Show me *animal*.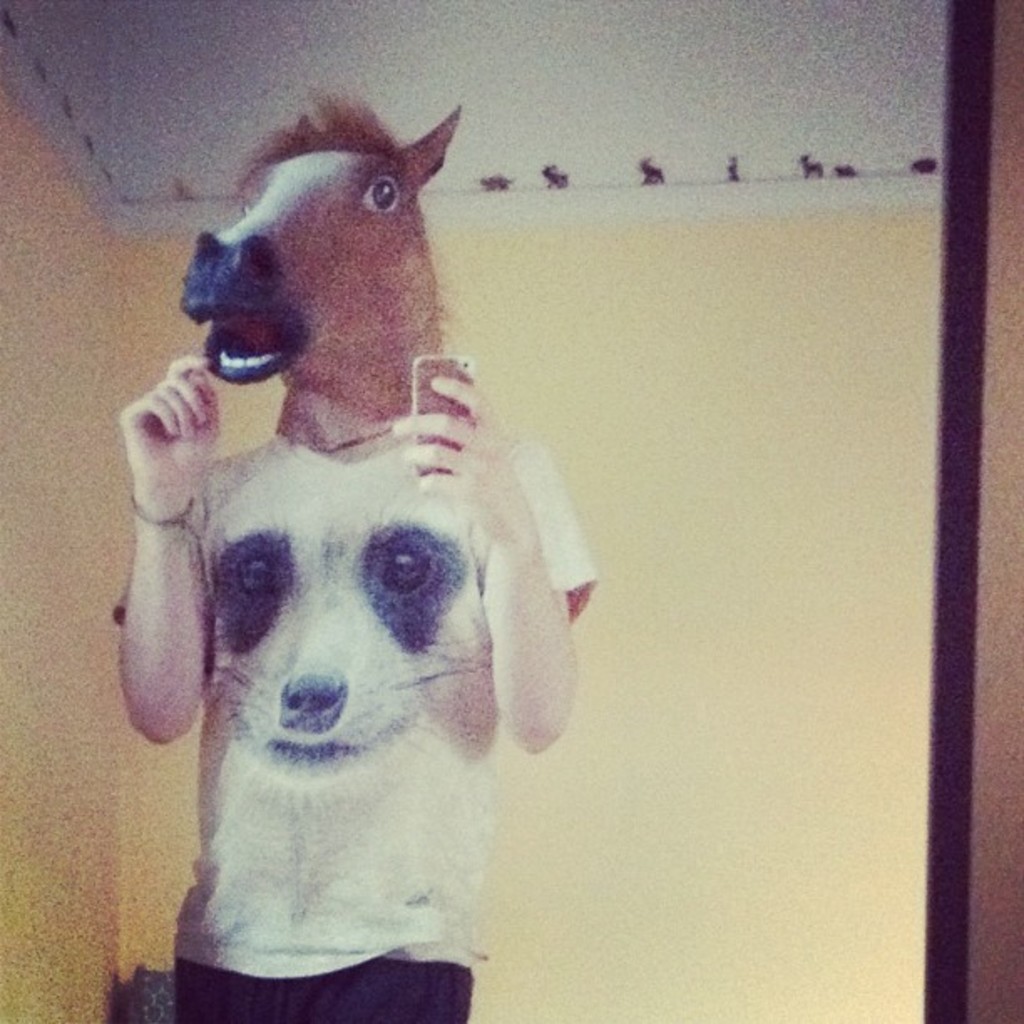
*animal* is here: {"x1": 182, "y1": 89, "x2": 467, "y2": 448}.
